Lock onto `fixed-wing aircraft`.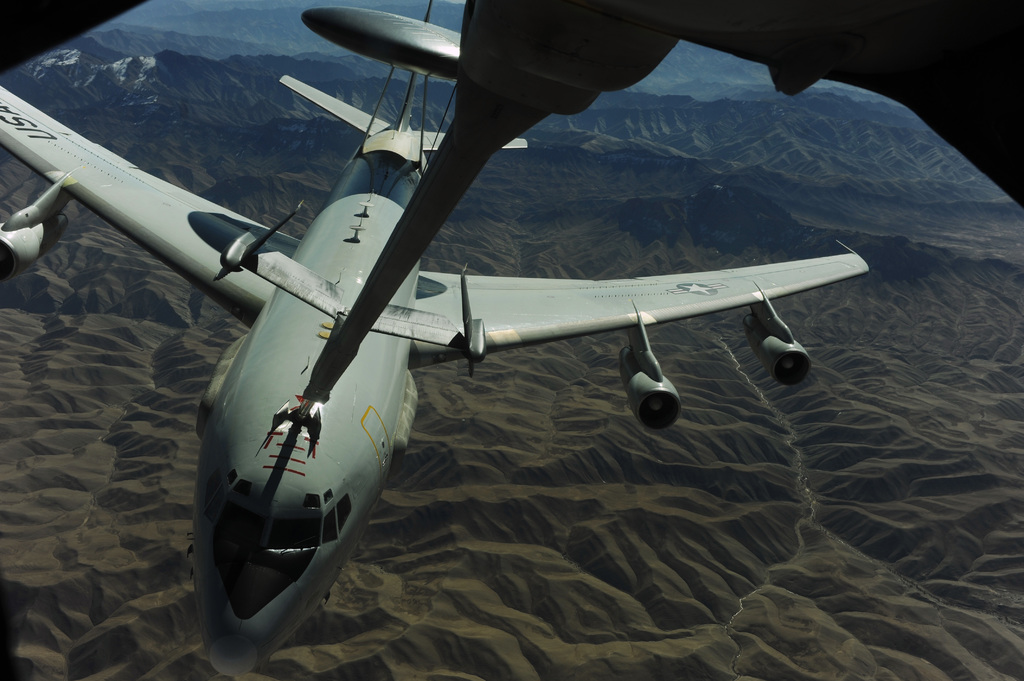
Locked: <region>0, 0, 872, 678</region>.
